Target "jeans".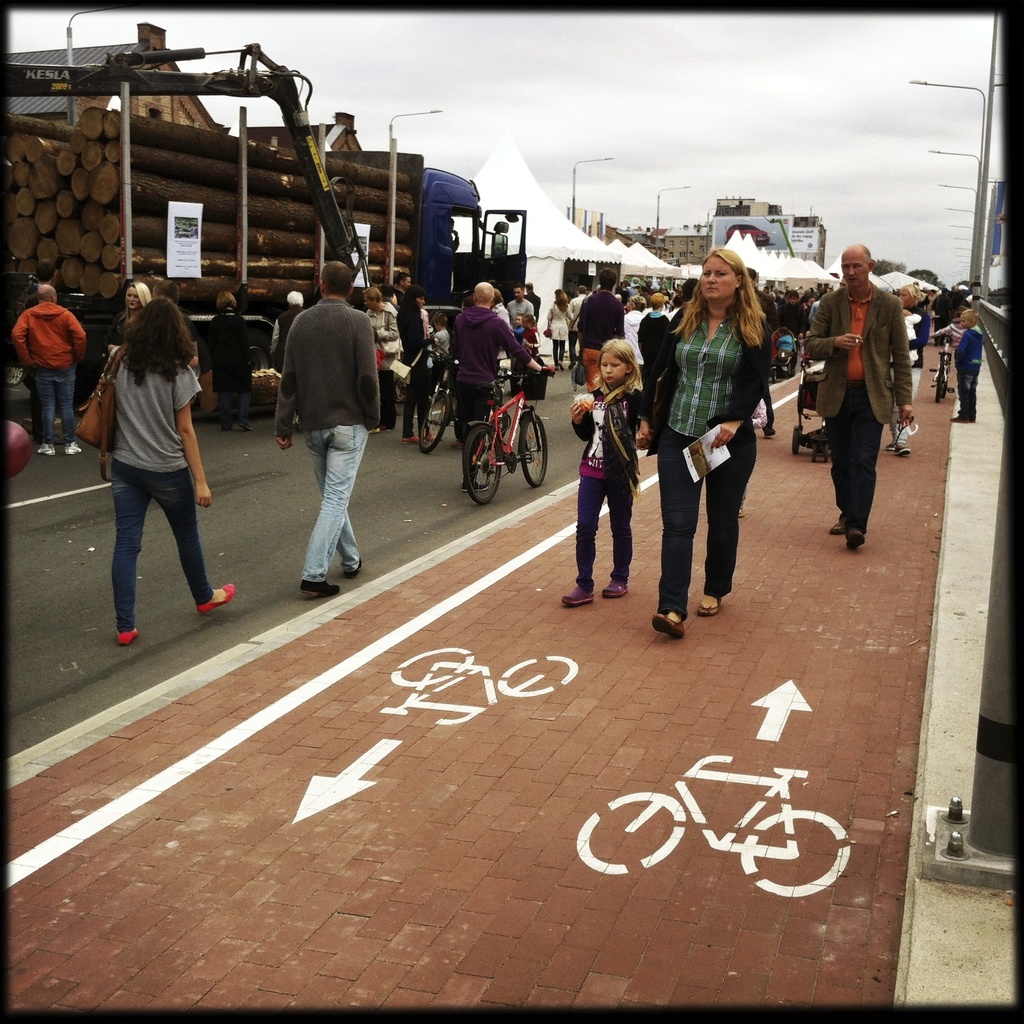
Target region: bbox=(657, 423, 756, 618).
